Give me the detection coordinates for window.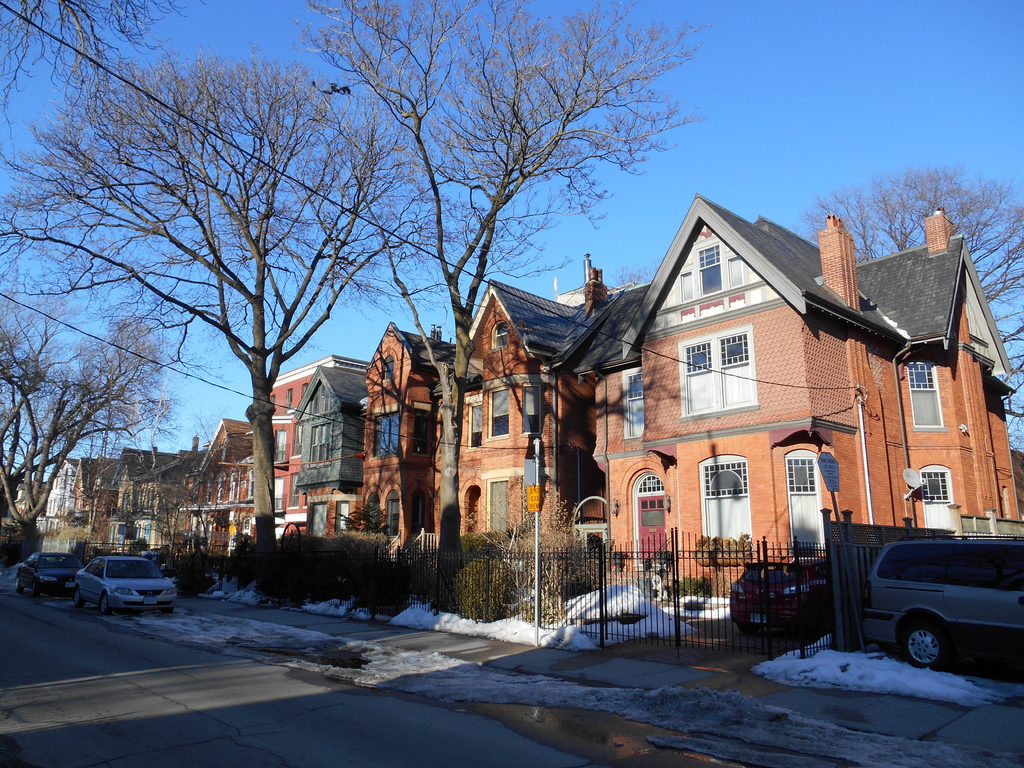
[699, 452, 758, 562].
